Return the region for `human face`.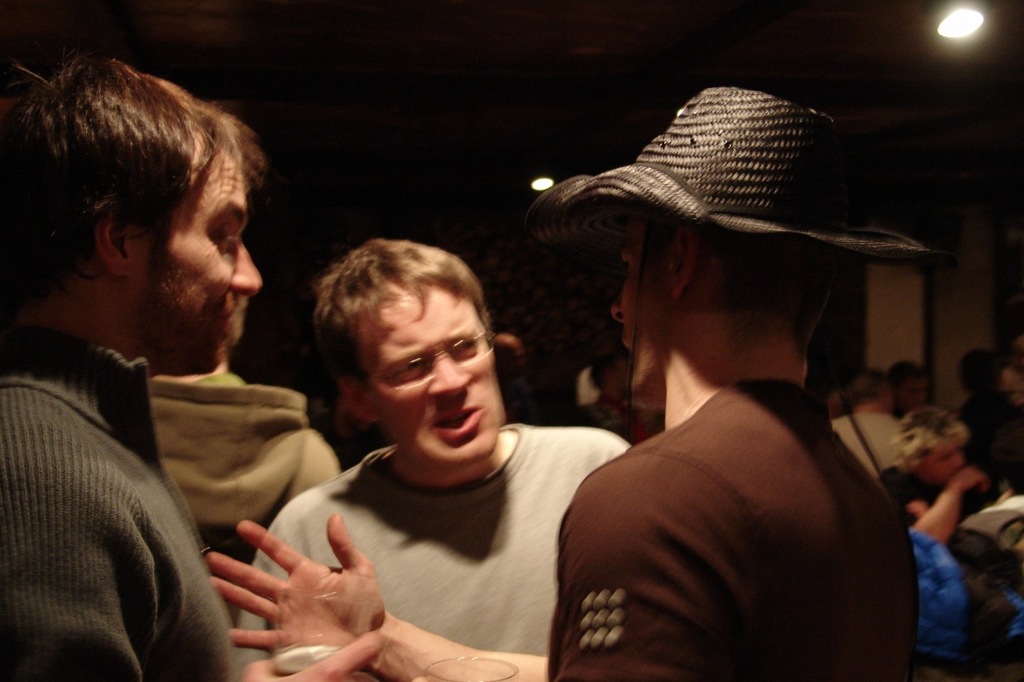
{"left": 906, "top": 383, "right": 926, "bottom": 409}.
